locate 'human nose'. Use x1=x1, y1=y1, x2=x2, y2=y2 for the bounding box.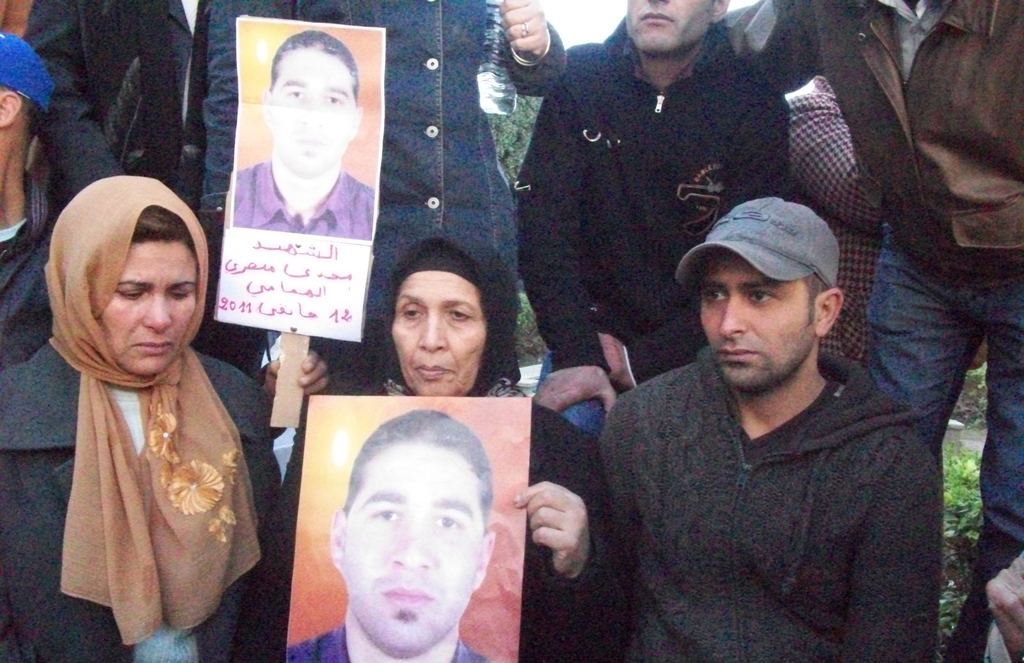
x1=646, y1=0, x2=667, y2=6.
